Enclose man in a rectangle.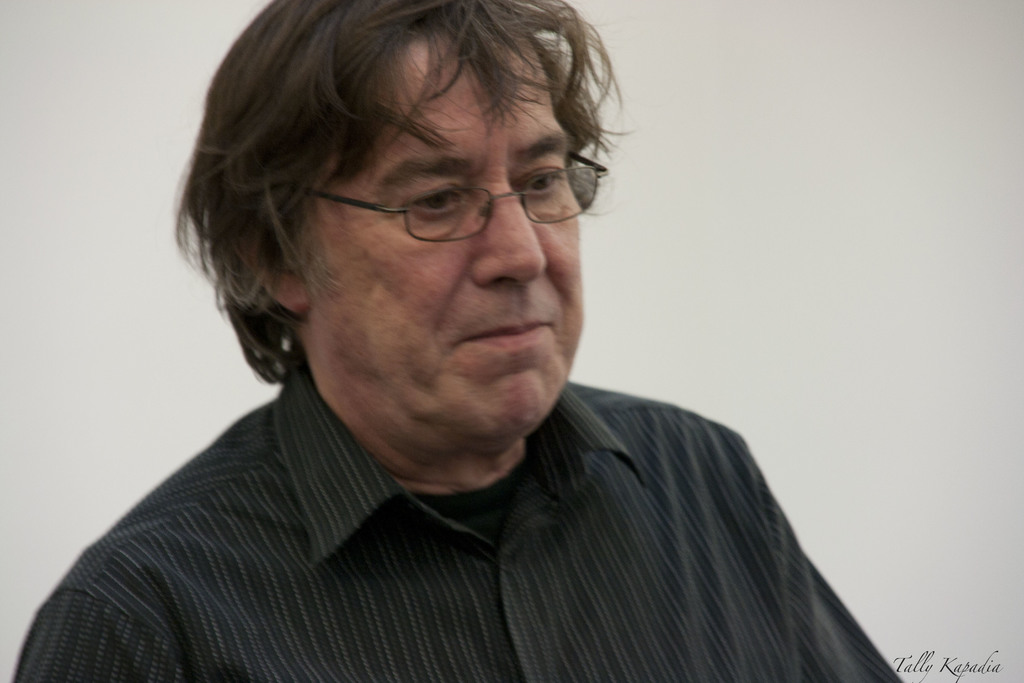
x1=10 y1=3 x2=925 y2=682.
